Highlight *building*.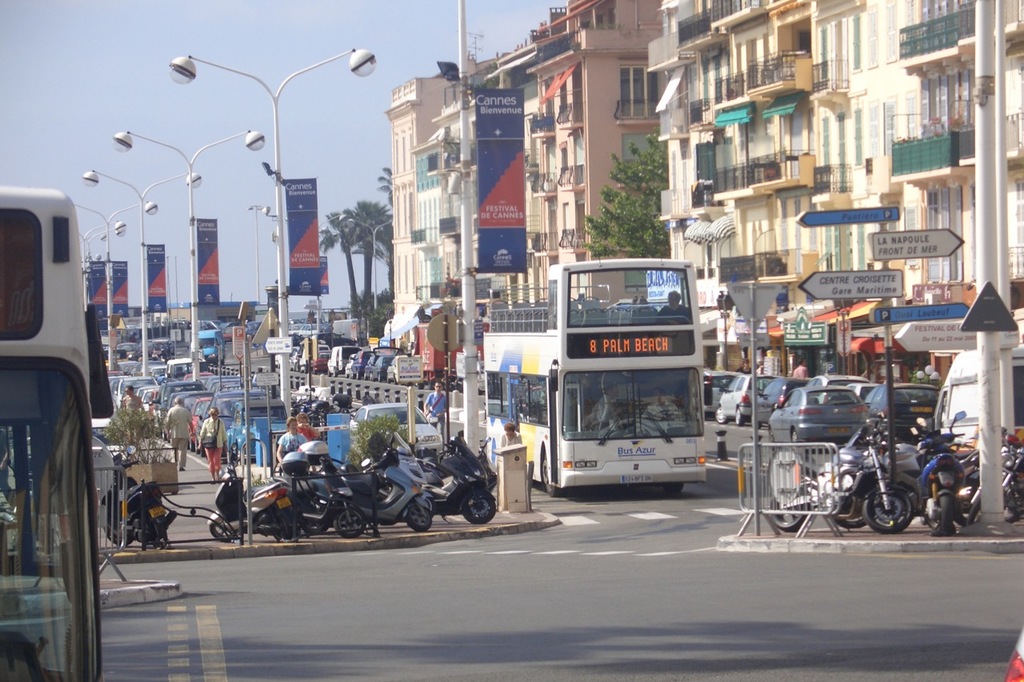
Highlighted region: 480 0 667 322.
